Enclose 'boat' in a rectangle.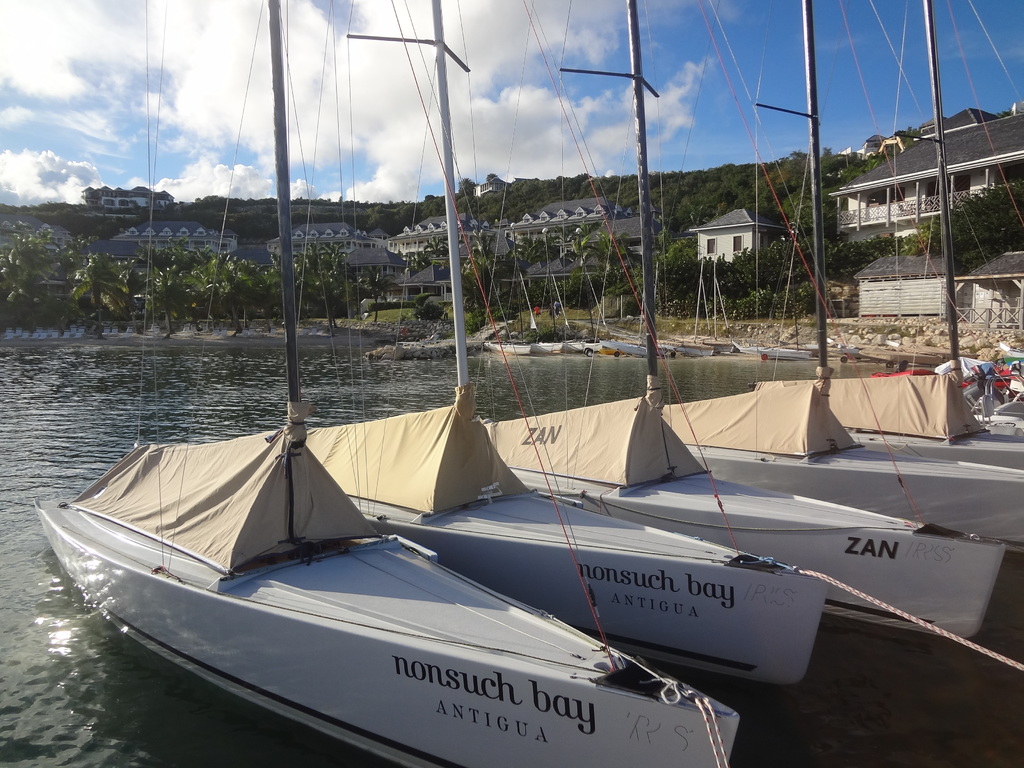
x1=474, y1=319, x2=529, y2=359.
